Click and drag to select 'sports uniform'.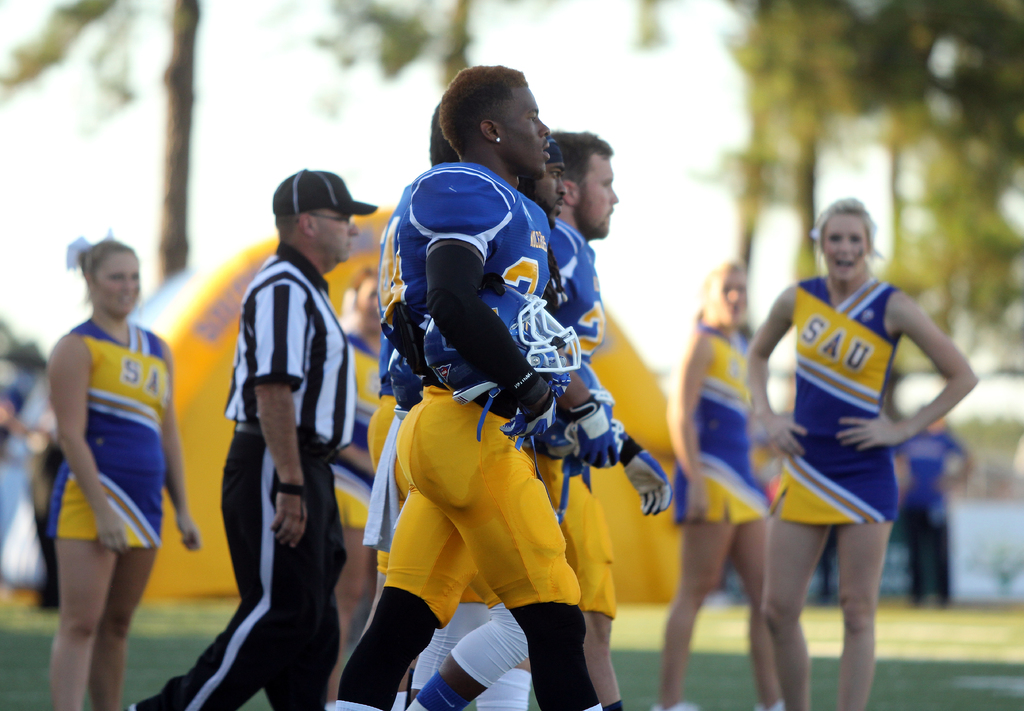
Selection: rect(132, 231, 351, 710).
